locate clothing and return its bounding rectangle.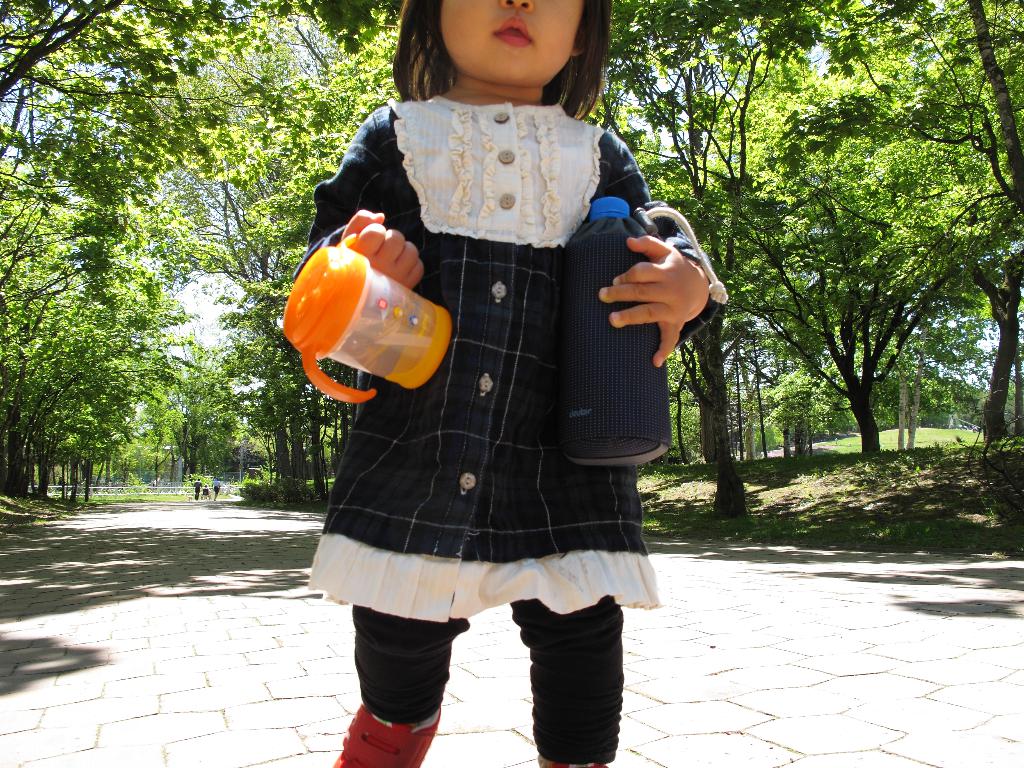
bbox=[212, 480, 222, 499].
